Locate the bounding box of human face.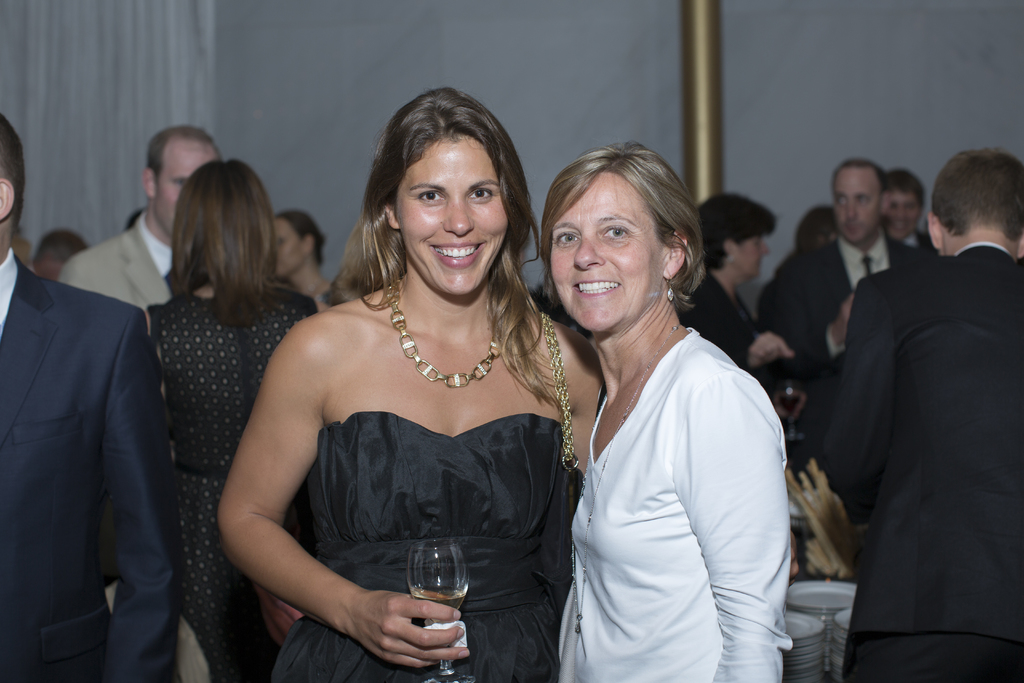
Bounding box: rect(733, 236, 775, 277).
